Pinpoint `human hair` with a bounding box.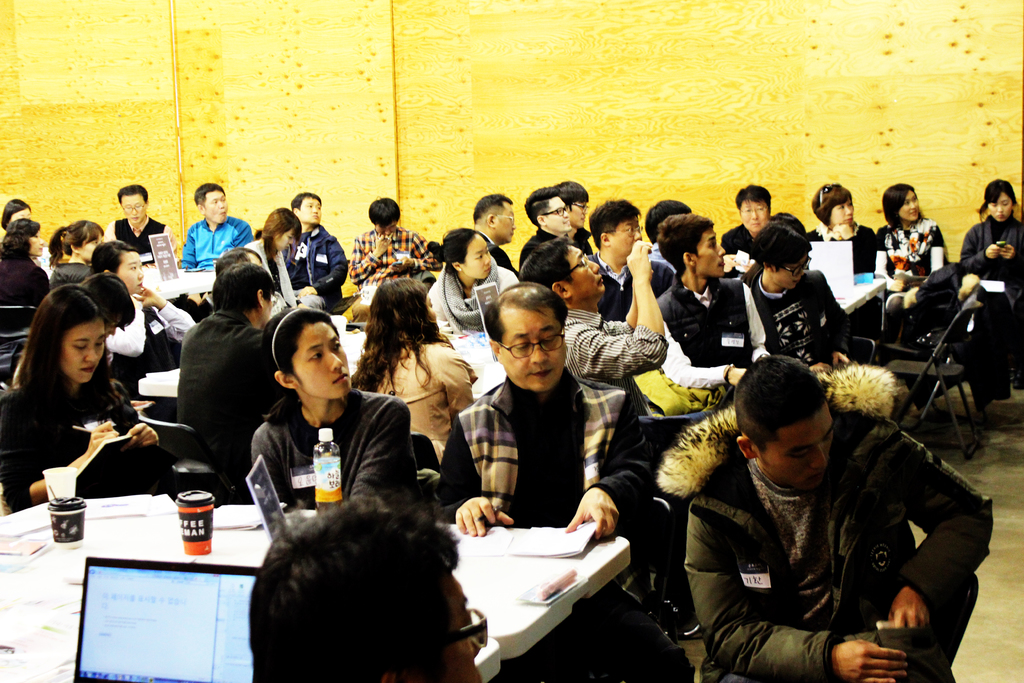
crop(196, 180, 226, 208).
